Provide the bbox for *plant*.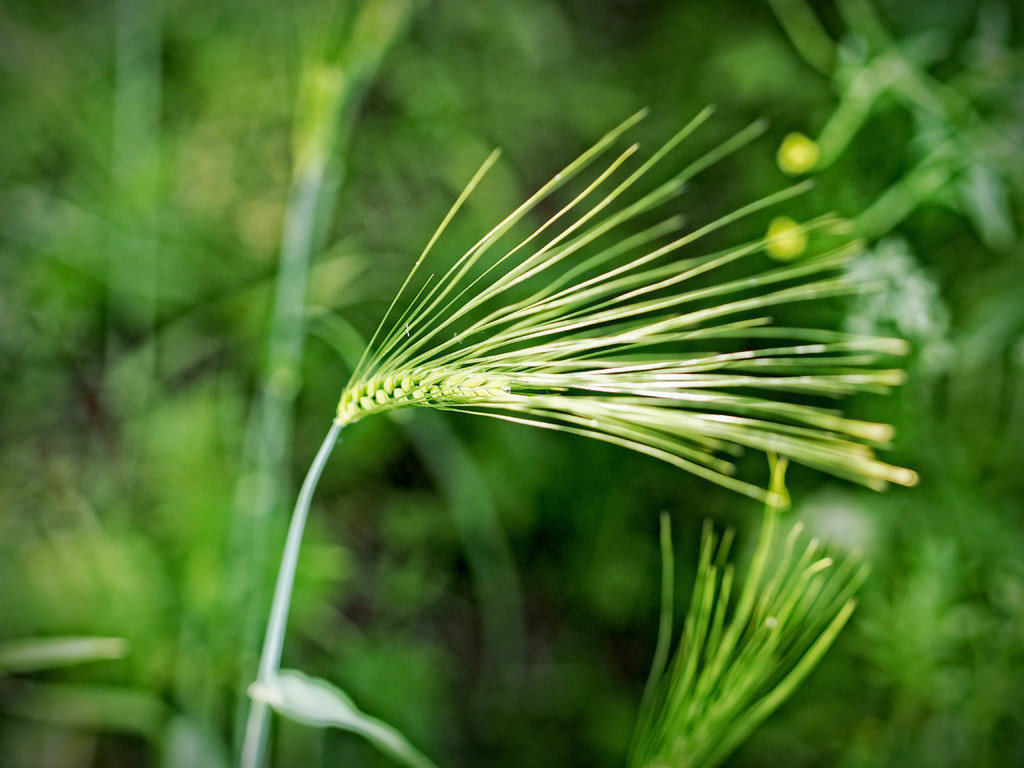
(x1=228, y1=101, x2=938, y2=767).
